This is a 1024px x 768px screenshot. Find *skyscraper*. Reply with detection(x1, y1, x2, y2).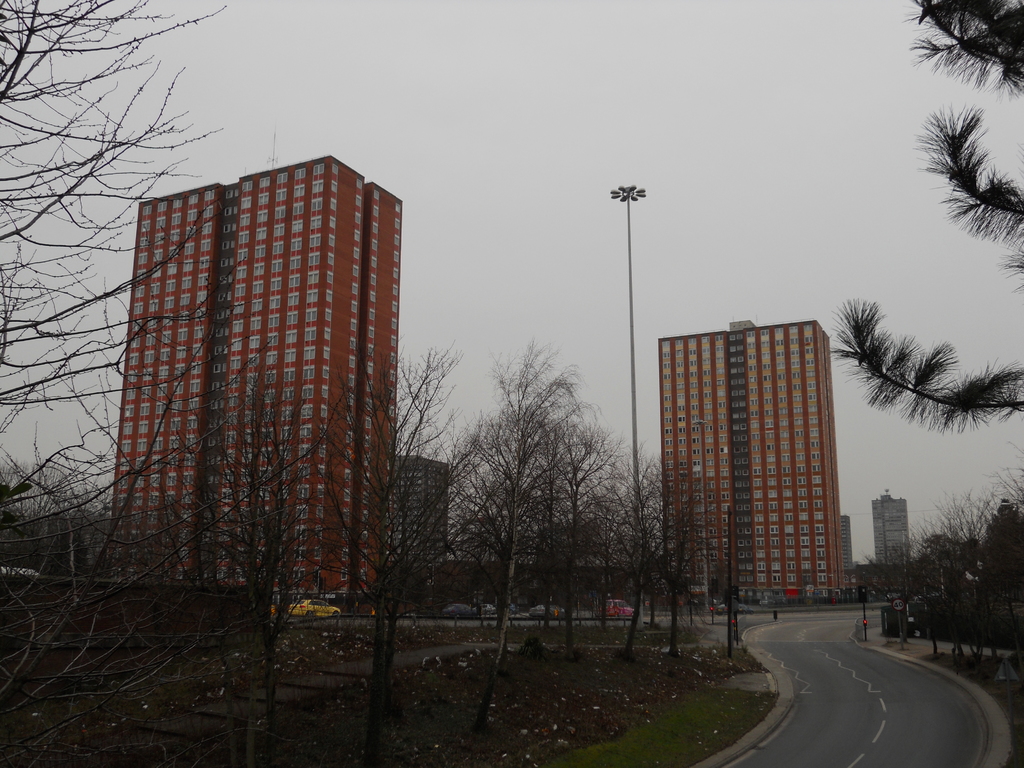
detection(96, 151, 412, 630).
